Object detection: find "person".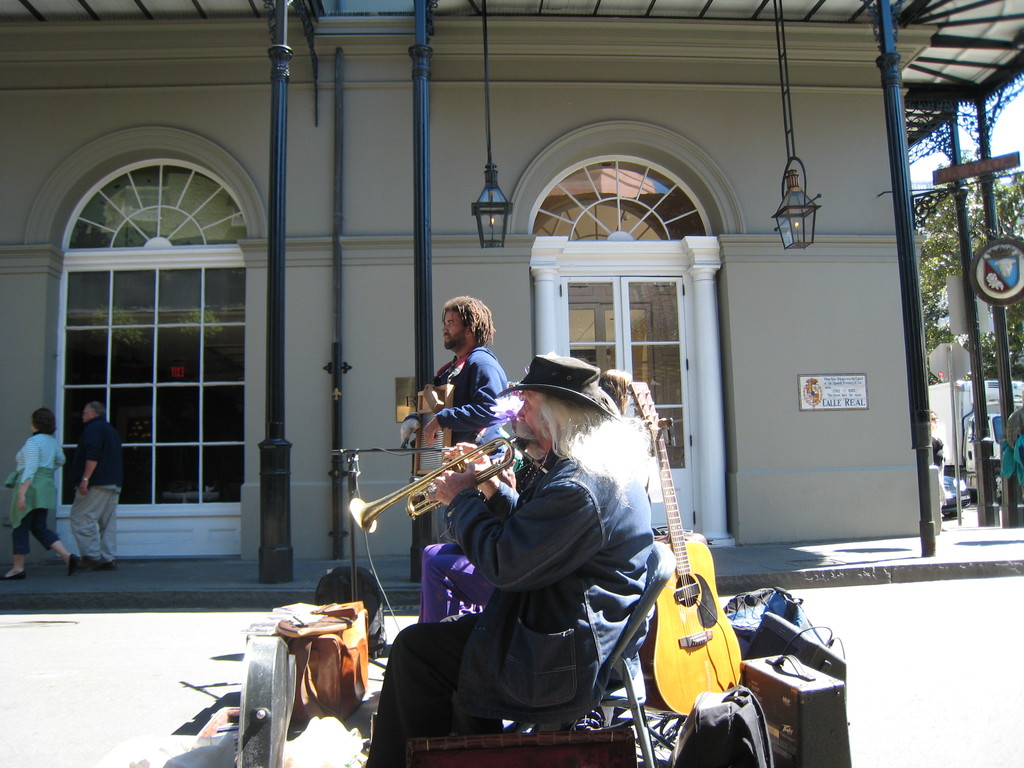
left=1, top=404, right=68, bottom=579.
